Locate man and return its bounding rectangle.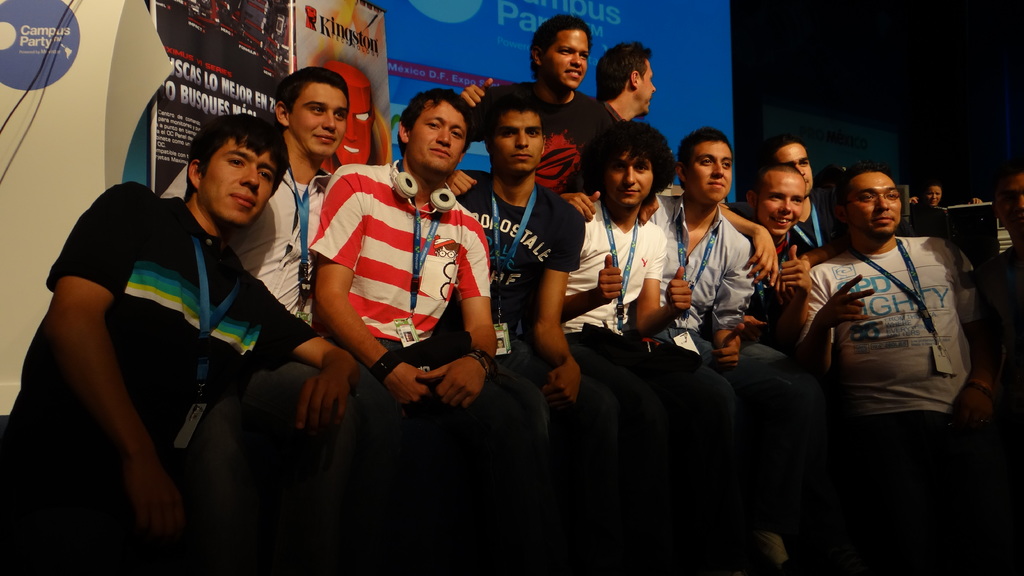
{"x1": 6, "y1": 114, "x2": 354, "y2": 575}.
